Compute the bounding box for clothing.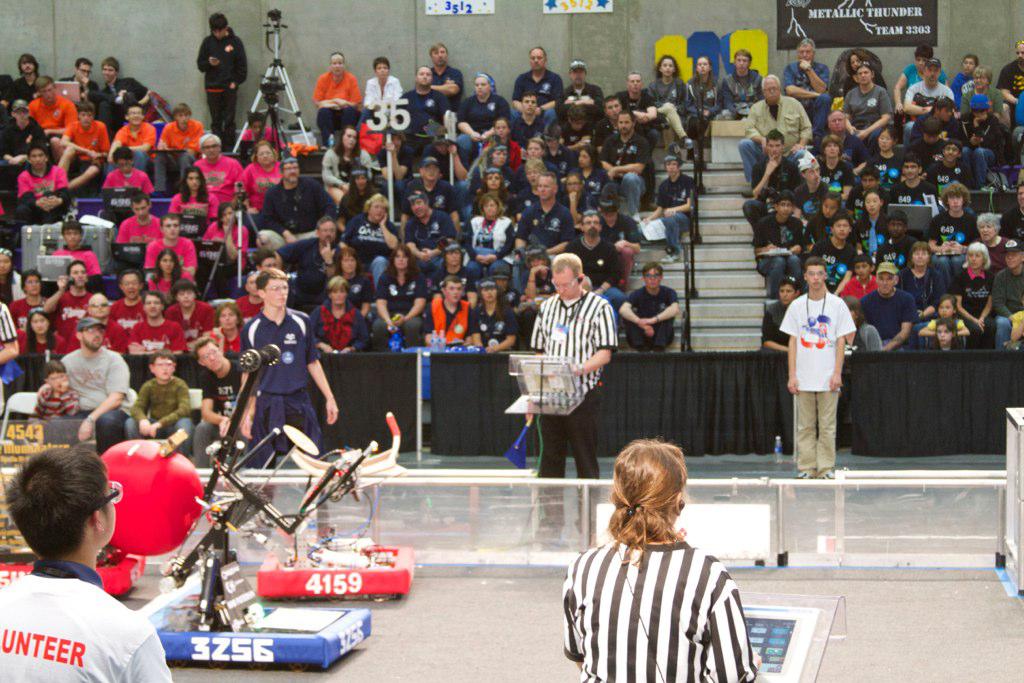
box=[505, 63, 562, 120].
